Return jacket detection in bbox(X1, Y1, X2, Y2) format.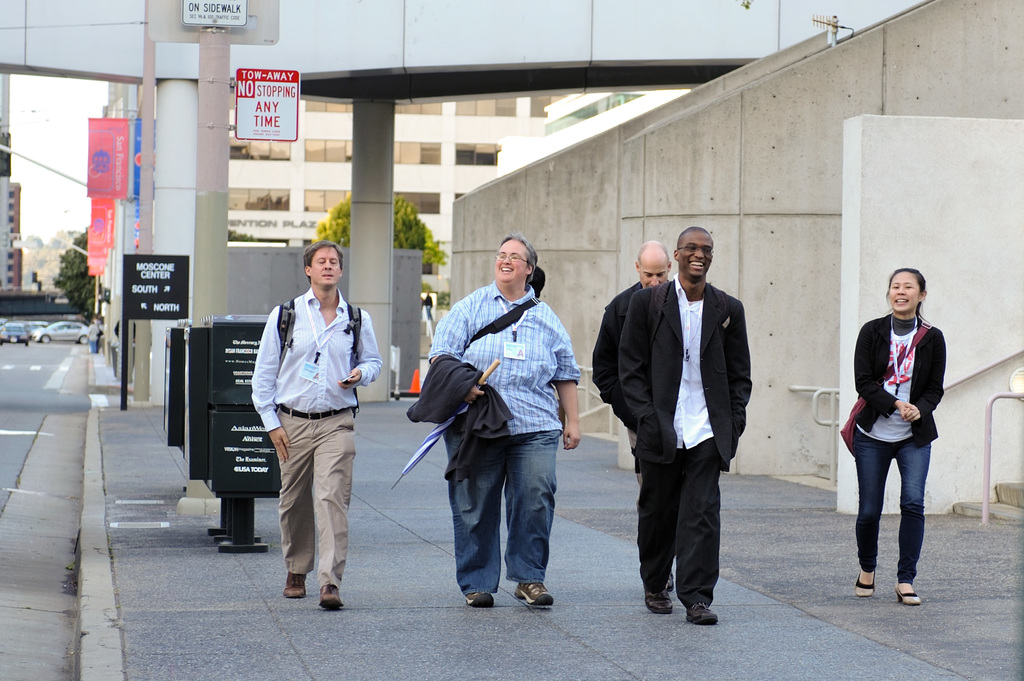
bbox(852, 299, 948, 468).
